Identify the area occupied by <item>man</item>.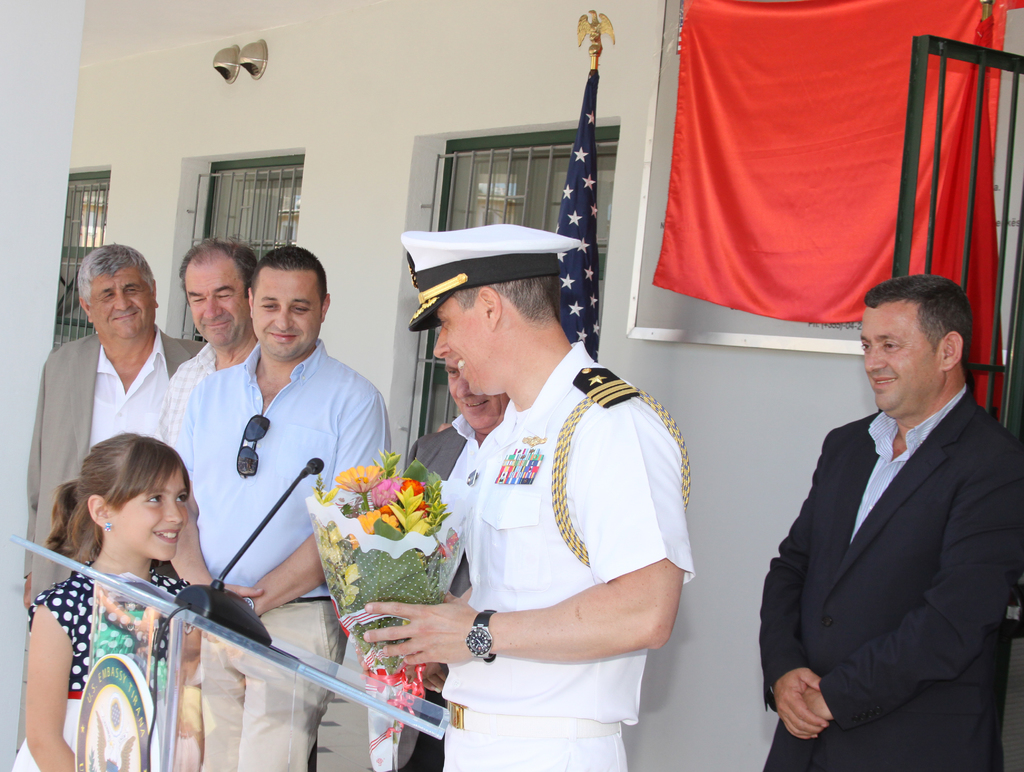
Area: BBox(157, 239, 404, 771).
